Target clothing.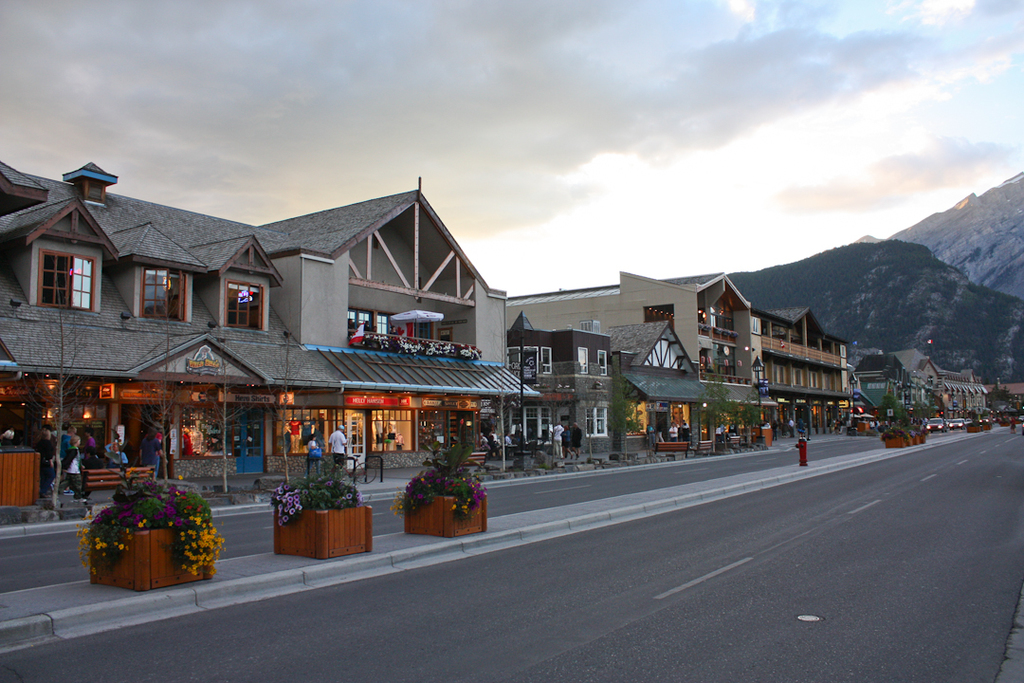
Target region: crop(646, 423, 654, 450).
